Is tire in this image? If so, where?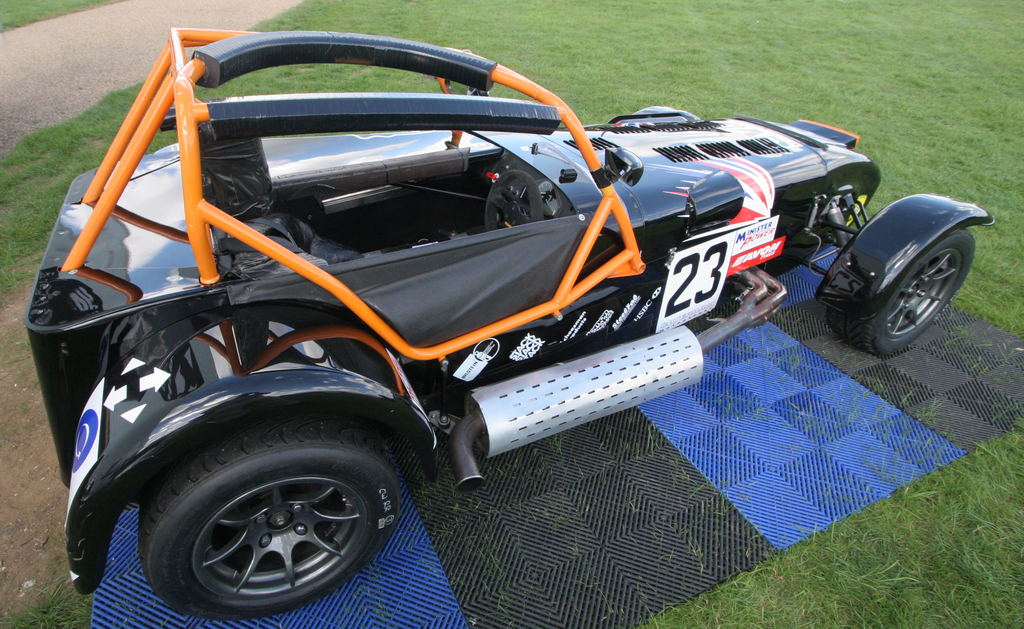
Yes, at detection(98, 406, 415, 621).
